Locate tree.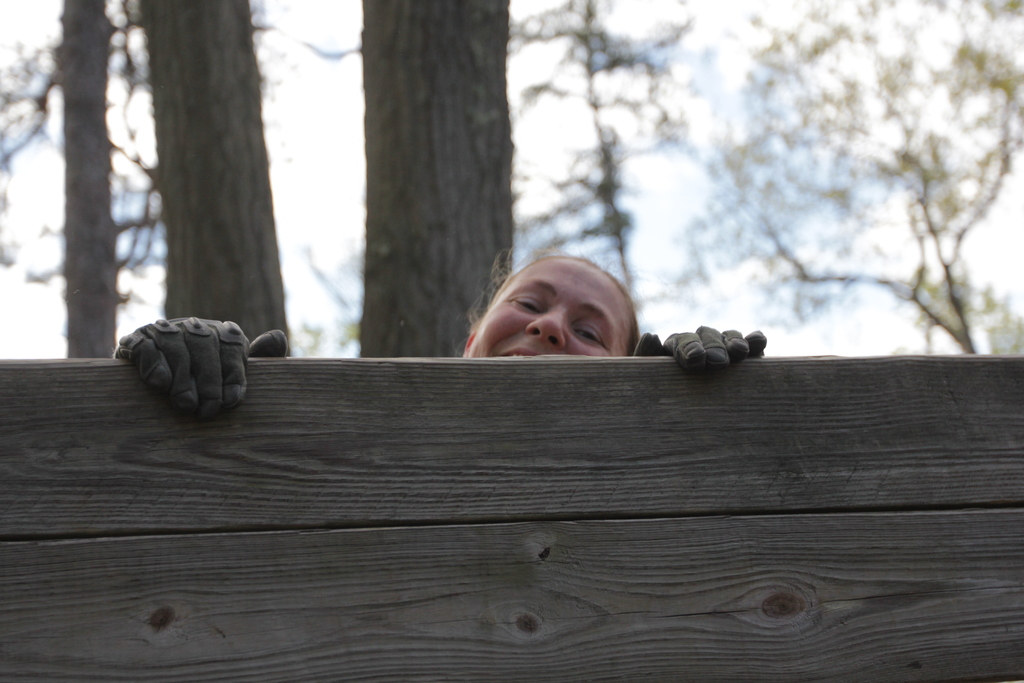
Bounding box: [x1=139, y1=0, x2=292, y2=357].
